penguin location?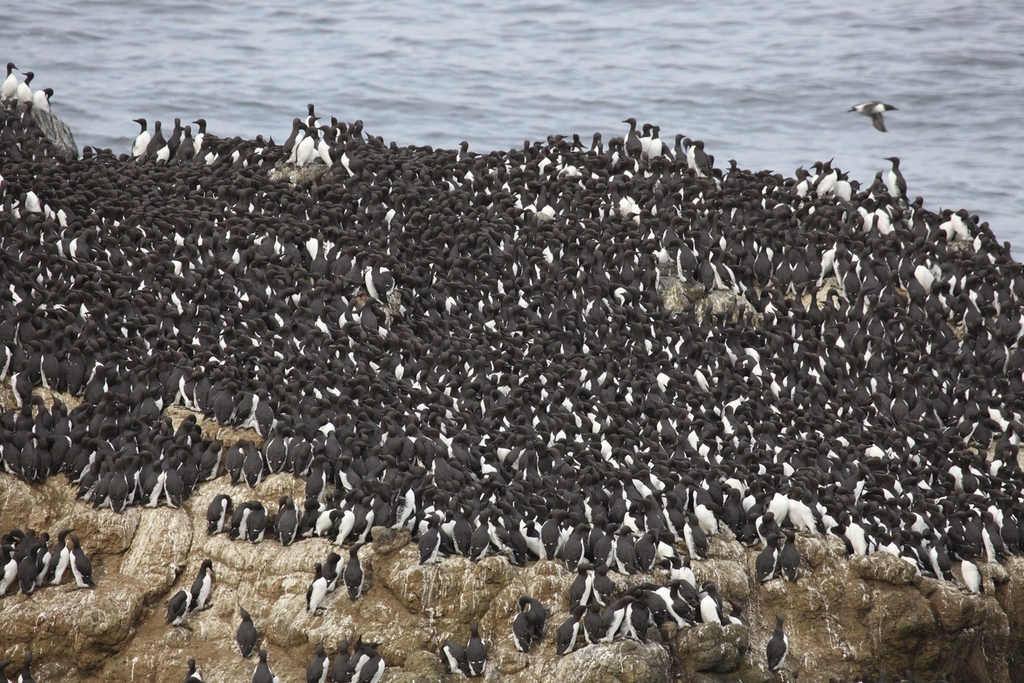
{"left": 0, "top": 98, "right": 1023, "bottom": 599}
